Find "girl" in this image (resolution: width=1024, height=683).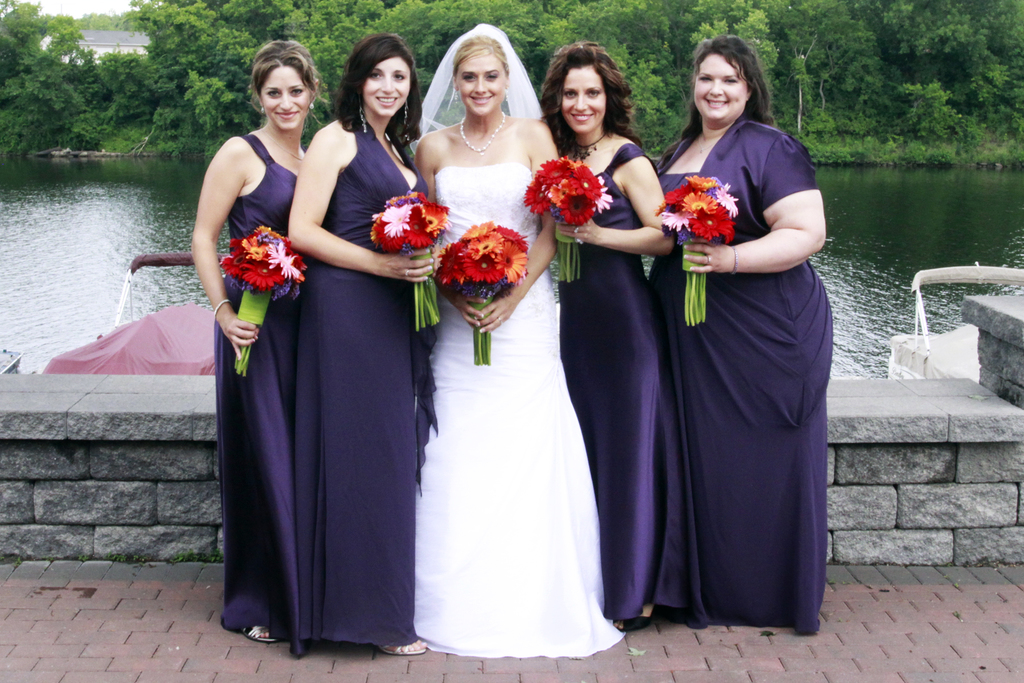
558,41,674,628.
